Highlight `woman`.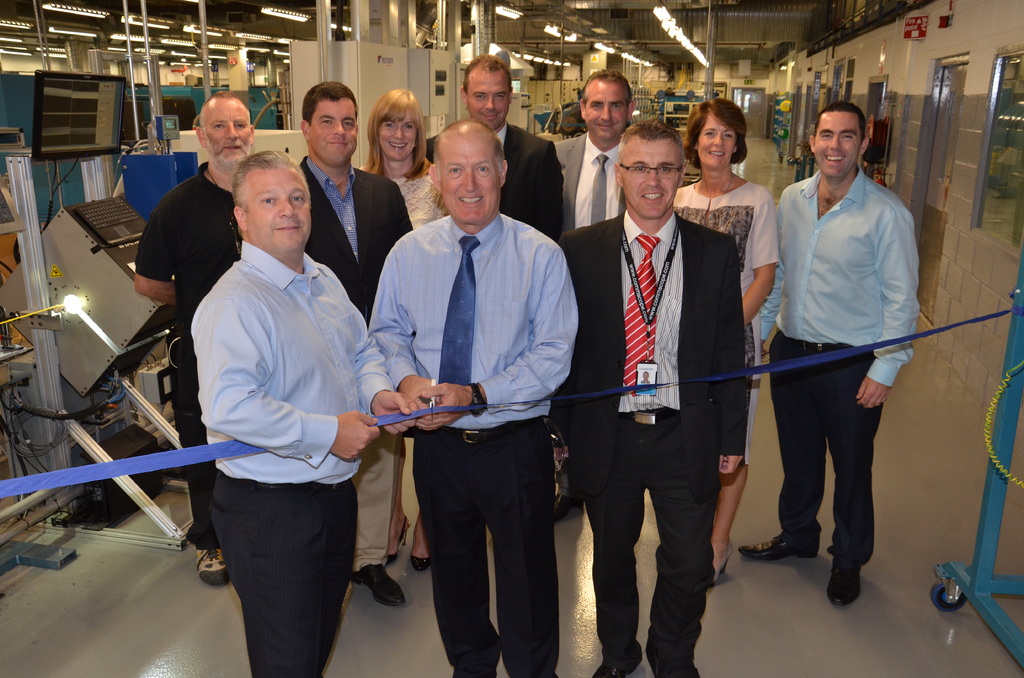
Highlighted region: 751, 95, 925, 602.
